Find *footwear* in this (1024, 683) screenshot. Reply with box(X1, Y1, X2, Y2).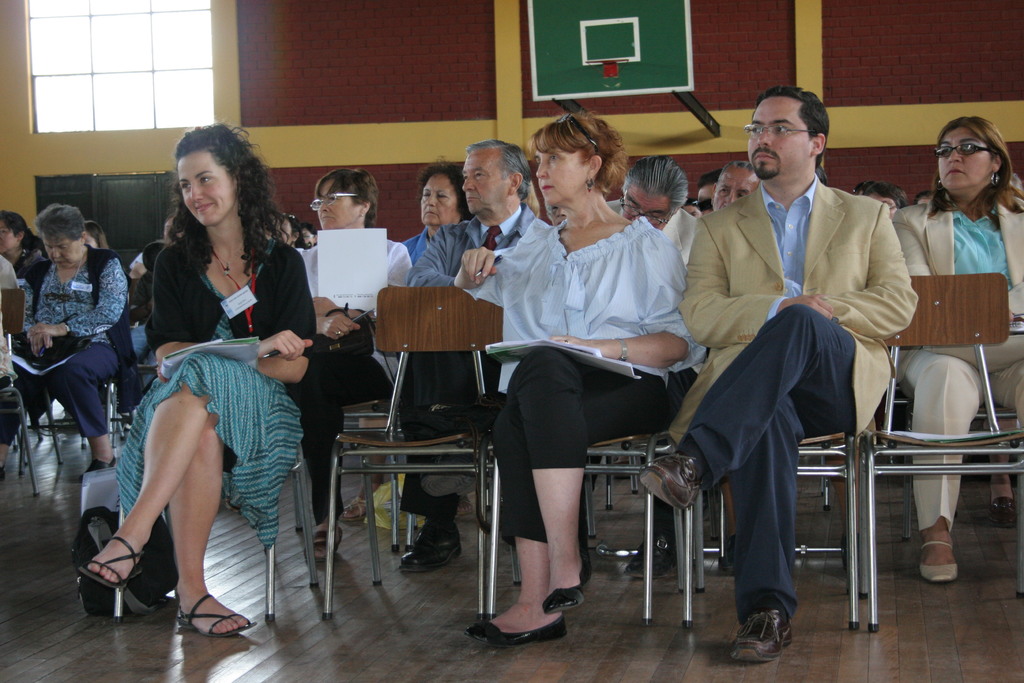
box(82, 459, 117, 483).
